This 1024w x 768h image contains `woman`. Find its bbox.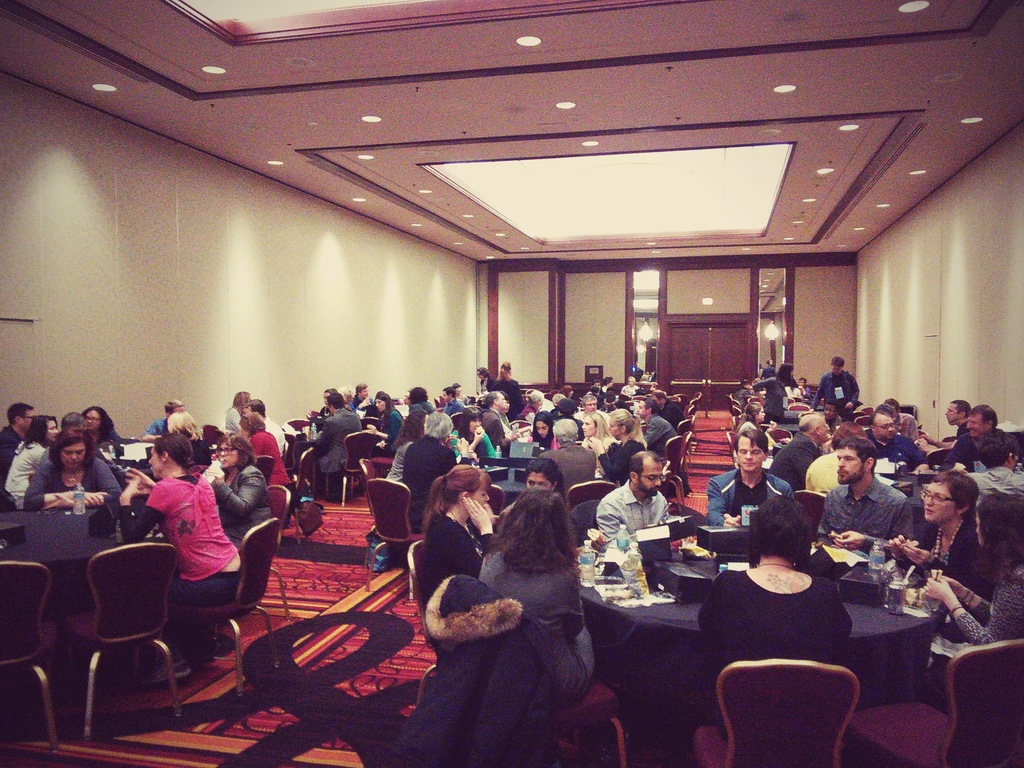
region(452, 383, 467, 403).
